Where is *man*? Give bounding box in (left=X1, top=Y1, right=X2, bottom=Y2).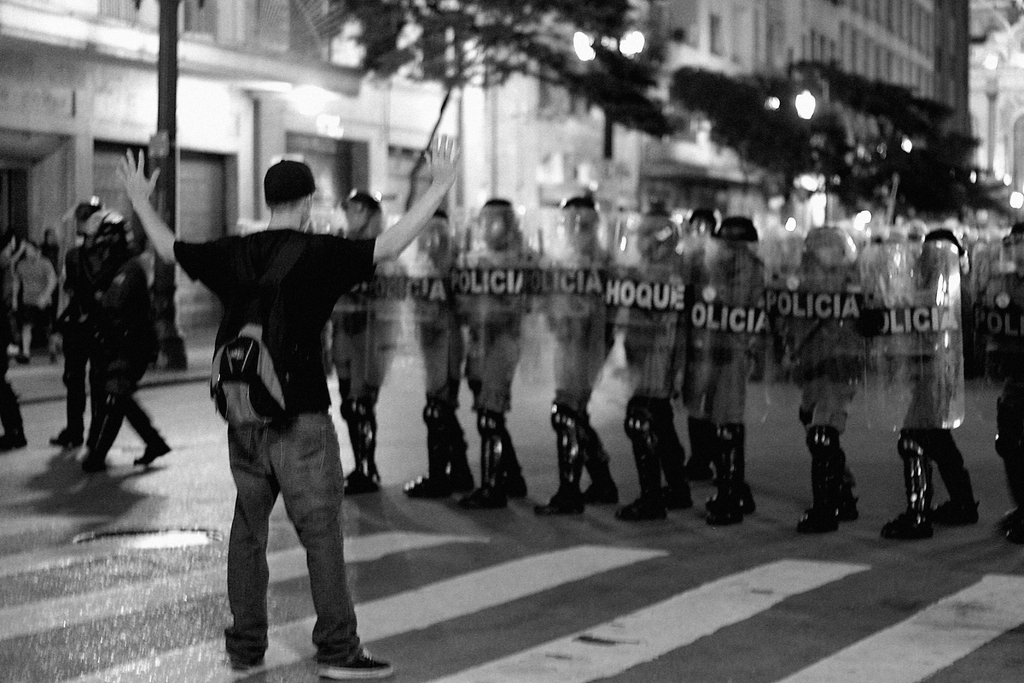
(left=0, top=230, right=29, bottom=452).
